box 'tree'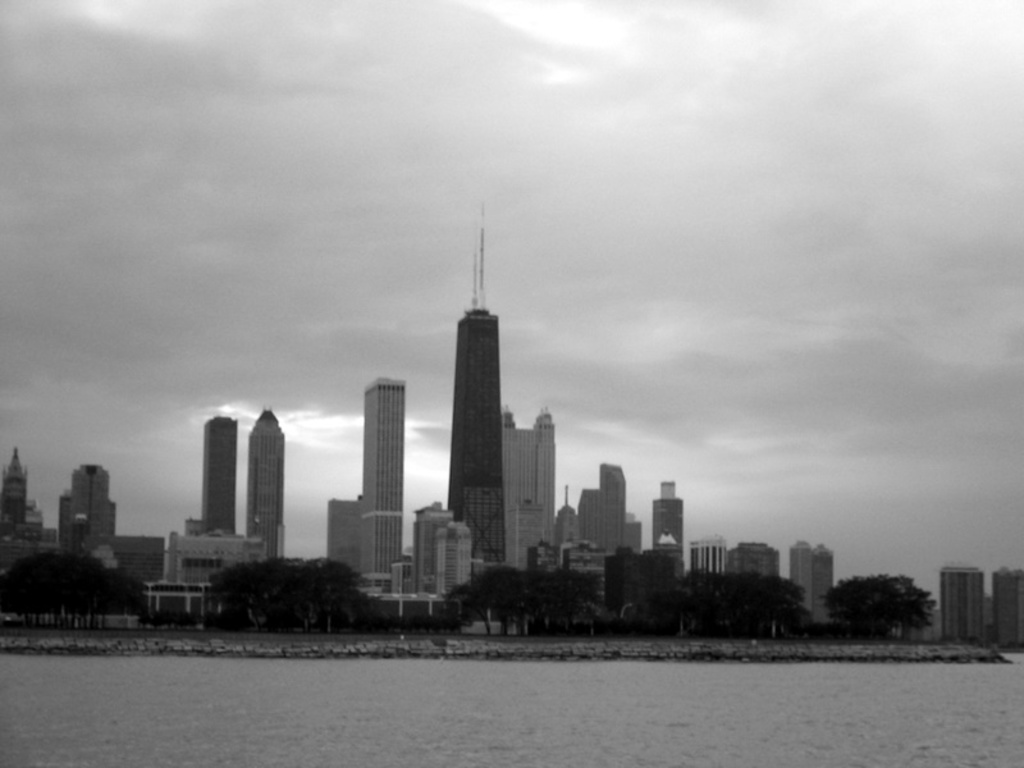
[left=826, top=558, right=936, bottom=653]
